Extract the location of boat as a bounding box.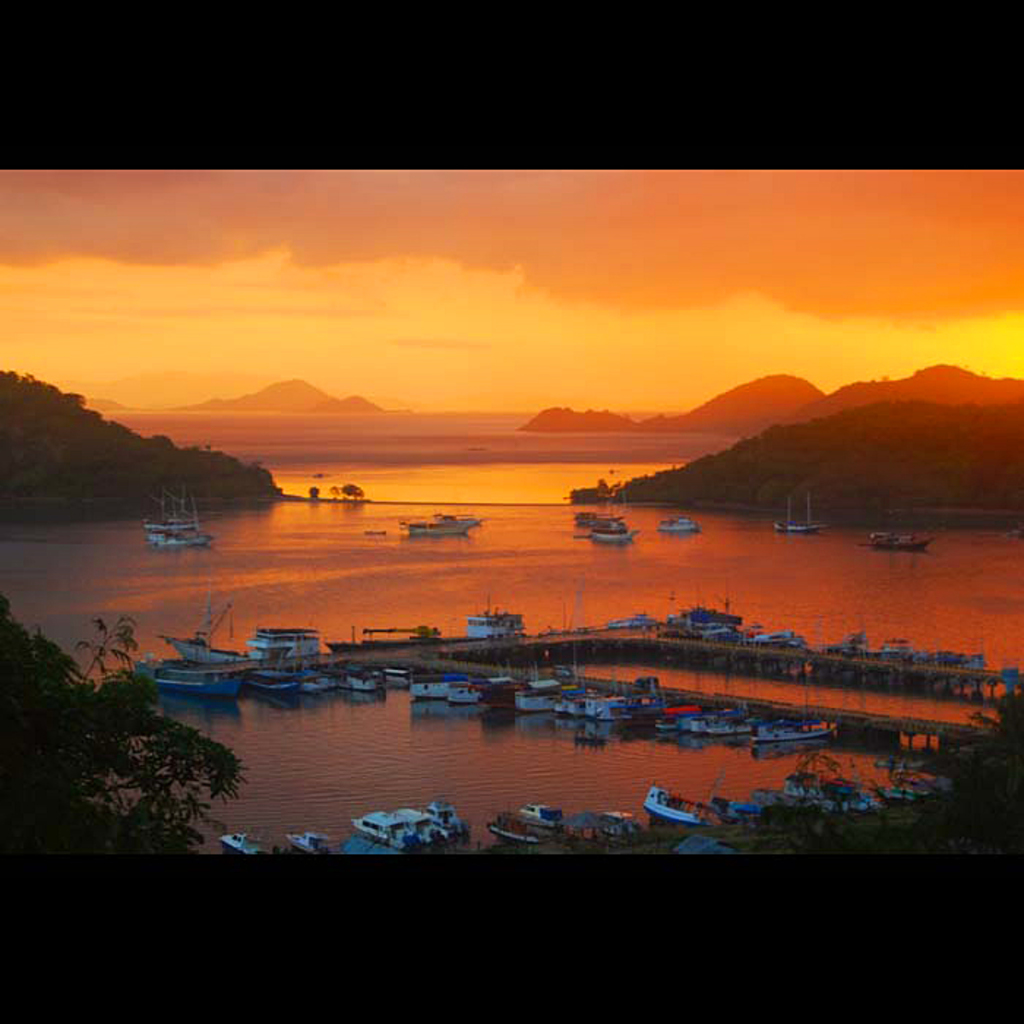
rect(361, 807, 430, 854).
